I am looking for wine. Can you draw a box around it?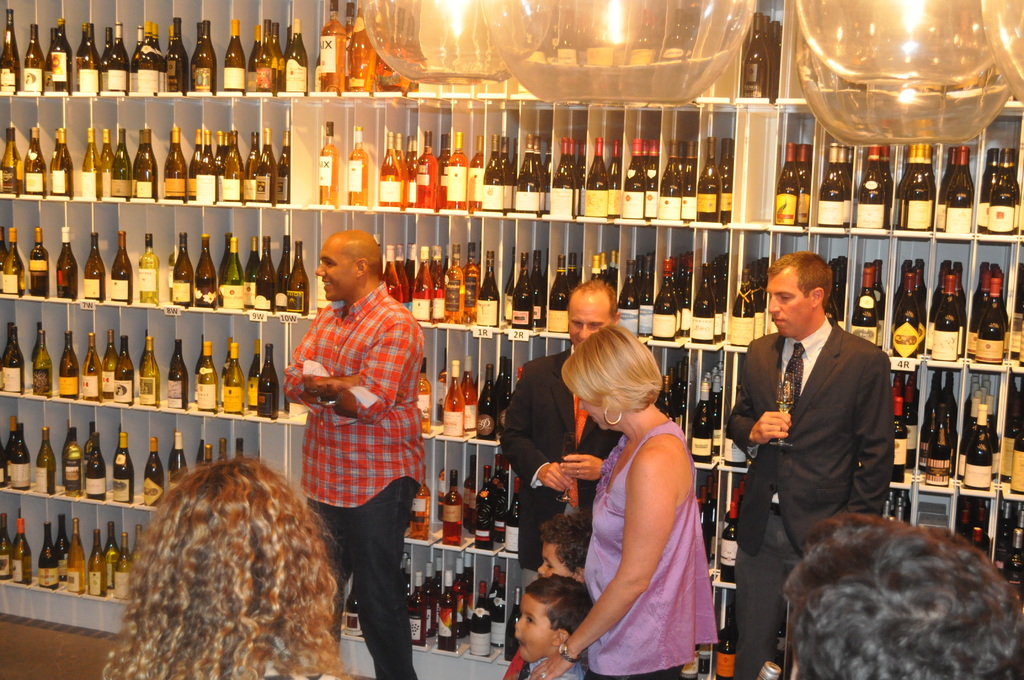
Sure, the bounding box is region(493, 572, 508, 648).
